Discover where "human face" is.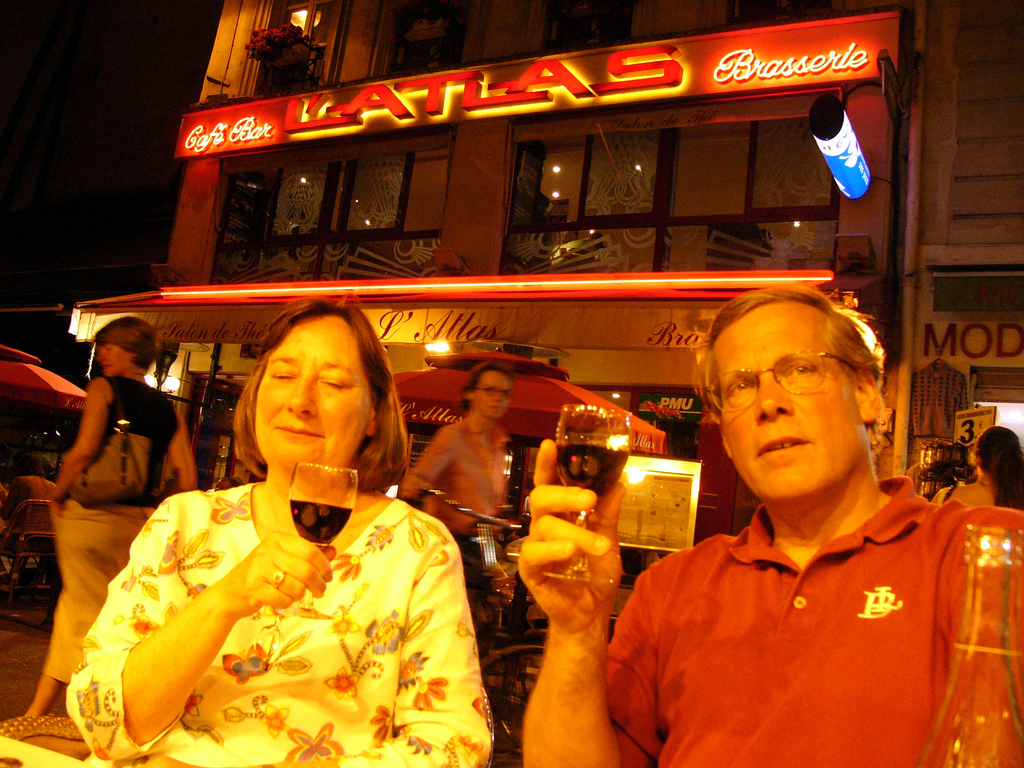
Discovered at select_region(253, 317, 371, 470).
